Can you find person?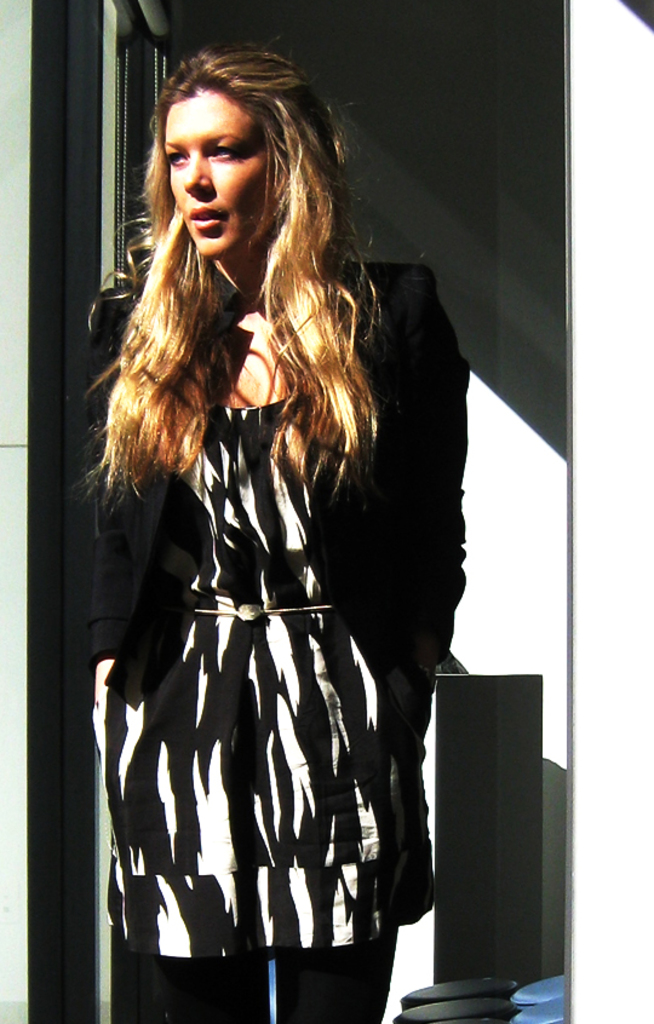
Yes, bounding box: [left=80, top=88, right=455, bottom=995].
